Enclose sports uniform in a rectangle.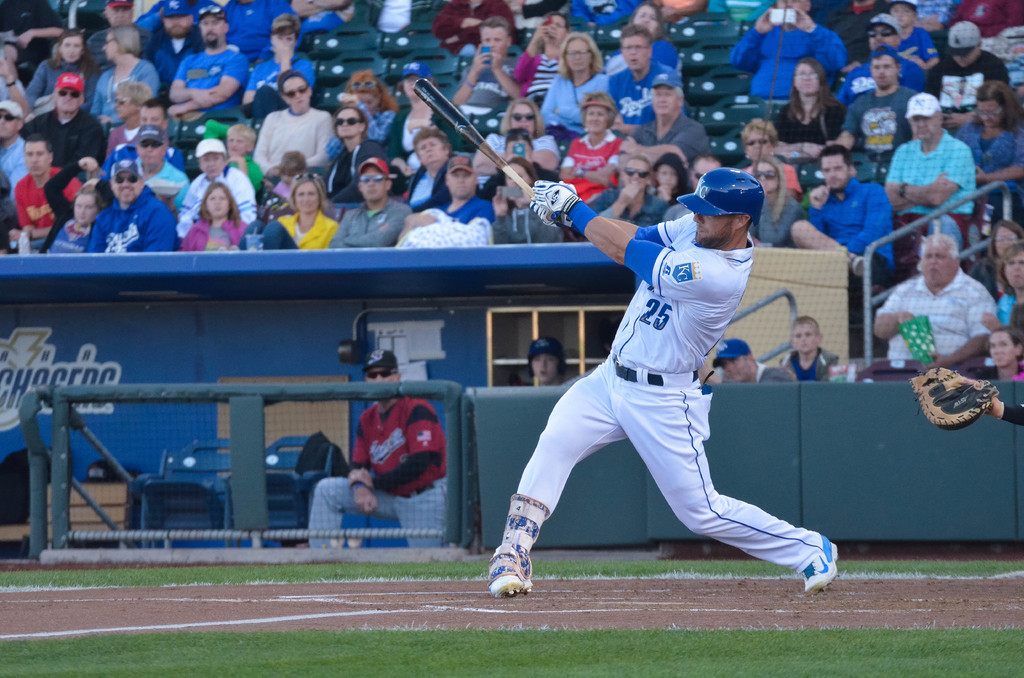
bbox=(305, 345, 450, 549).
